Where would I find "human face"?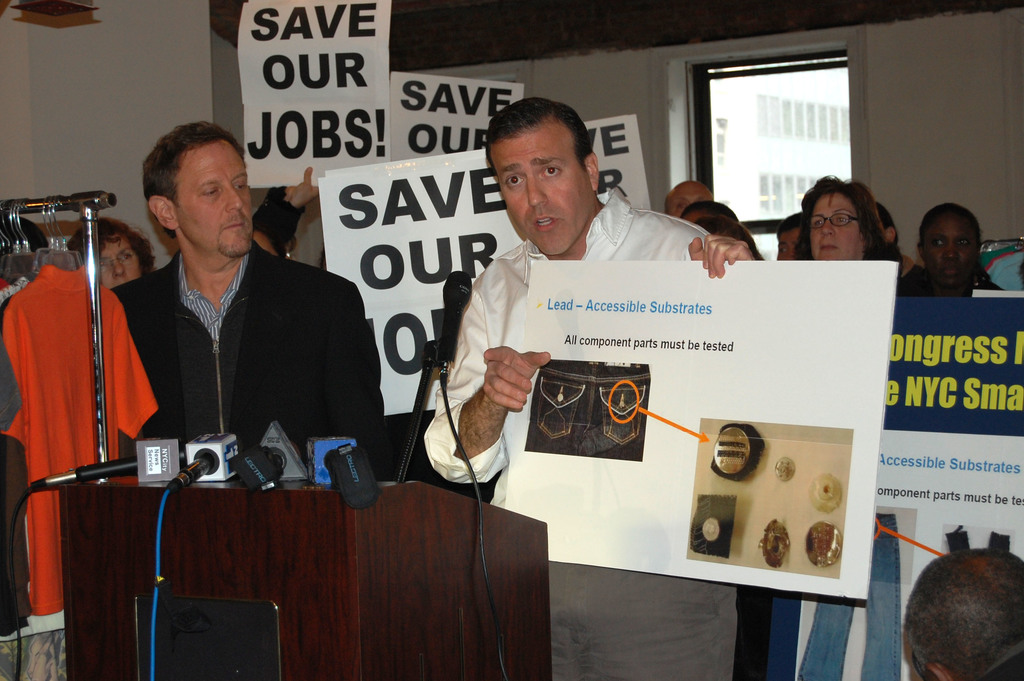
At 808,197,863,258.
